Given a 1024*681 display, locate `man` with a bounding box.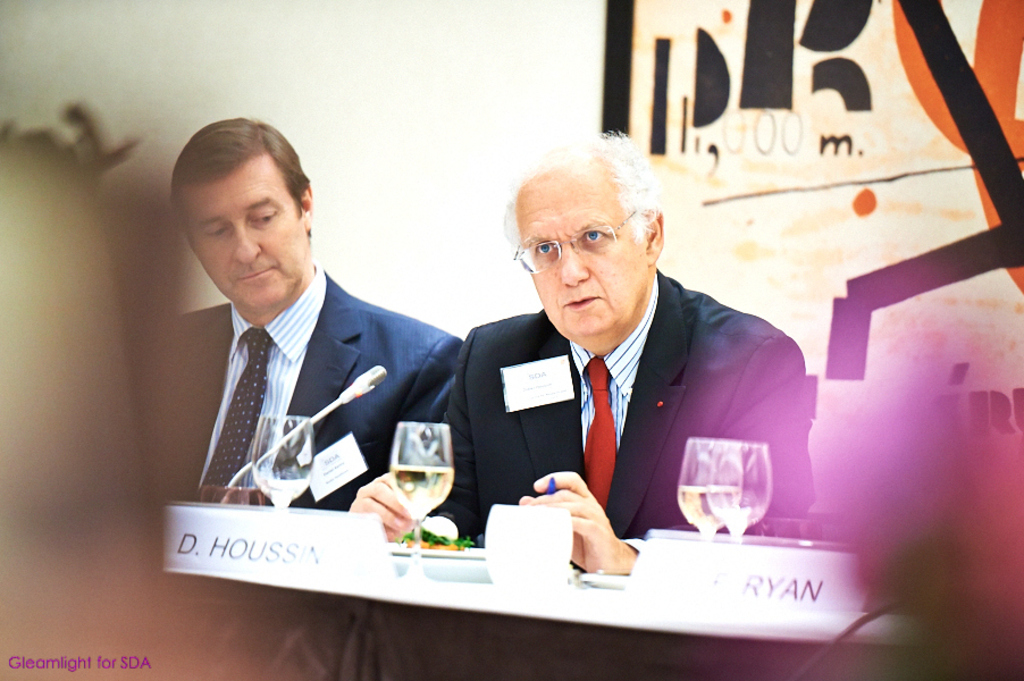
Located: rect(131, 108, 471, 680).
